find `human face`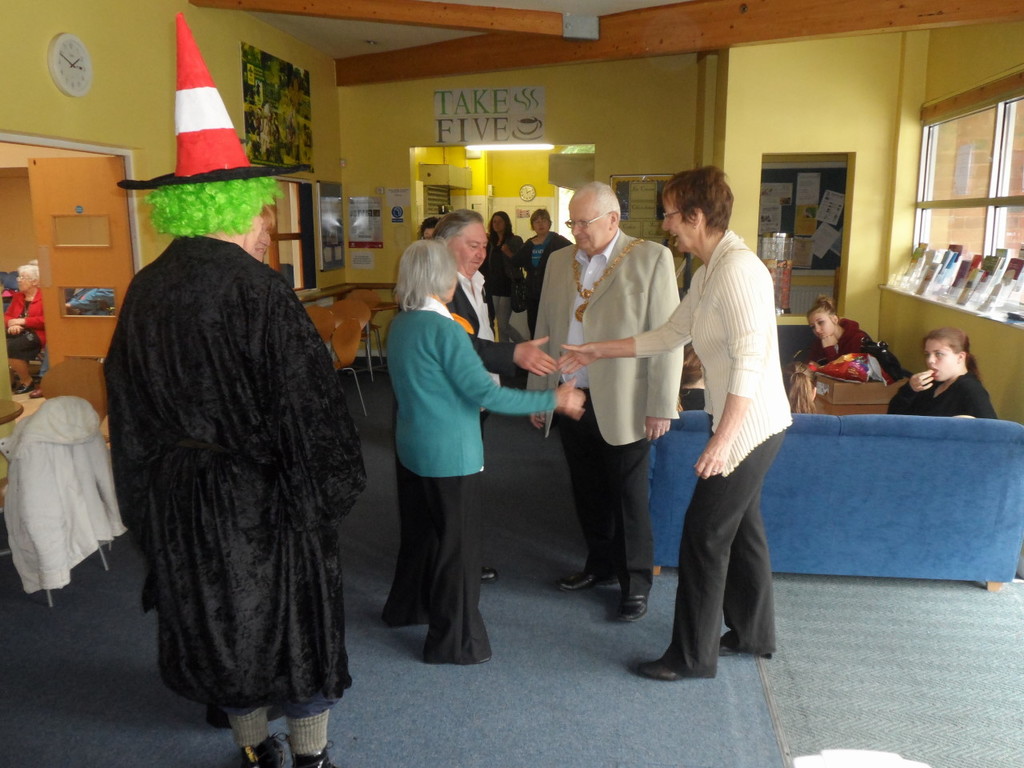
bbox=(534, 217, 550, 235)
